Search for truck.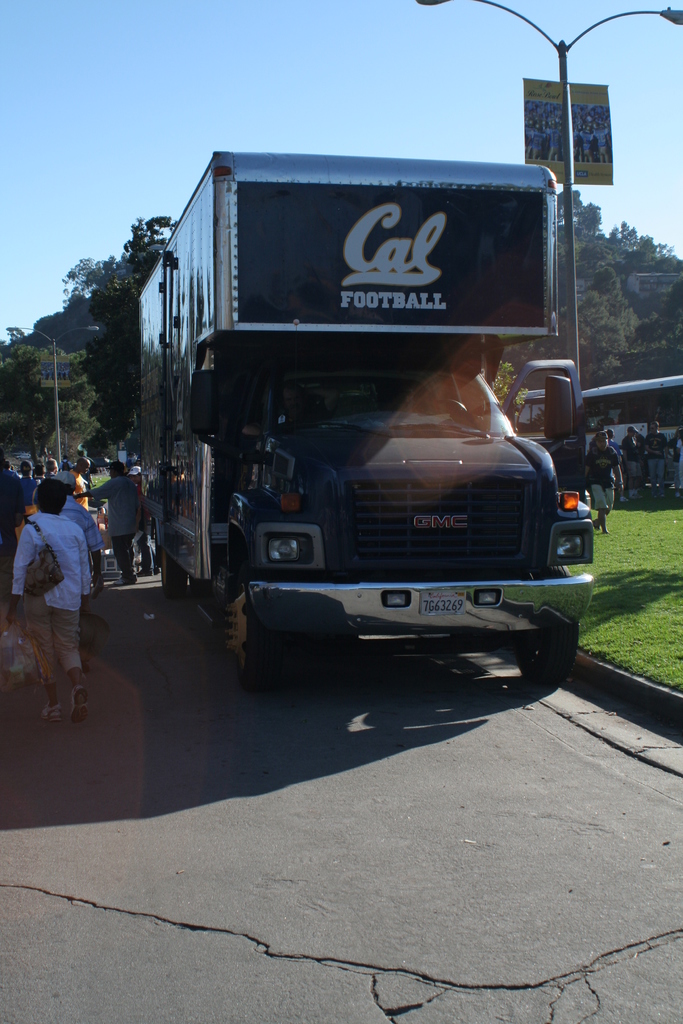
Found at x1=521 y1=365 x2=682 y2=491.
